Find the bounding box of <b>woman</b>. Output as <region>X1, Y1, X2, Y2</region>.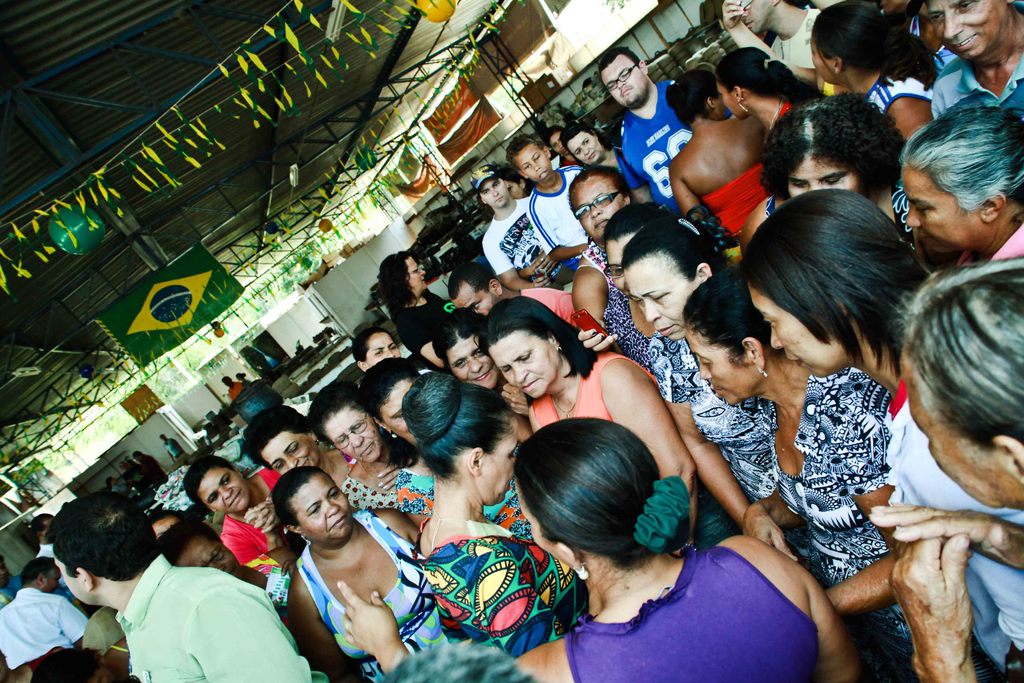
<region>435, 306, 499, 392</region>.
